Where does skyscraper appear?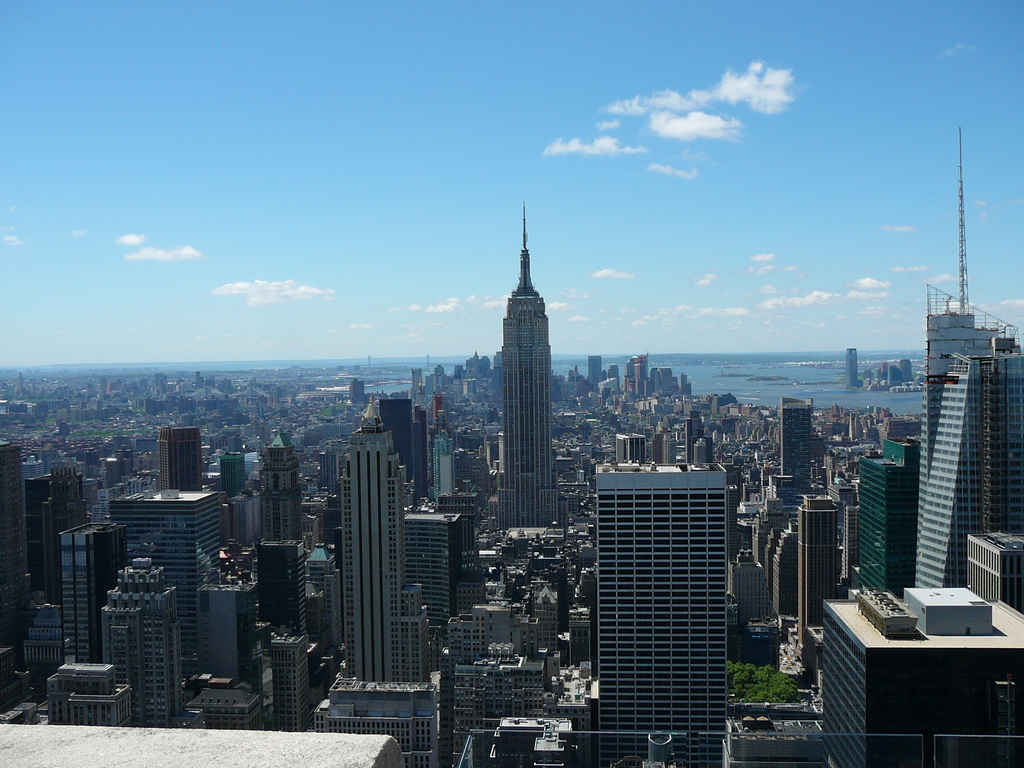
Appears at [x1=850, y1=436, x2=908, y2=597].
